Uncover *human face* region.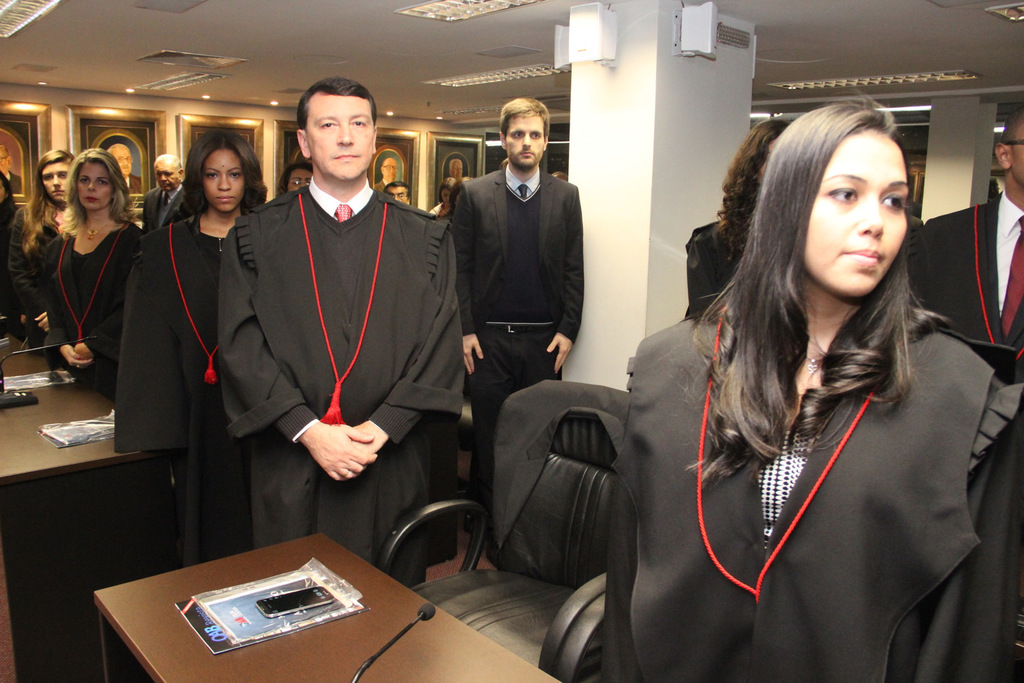
Uncovered: (left=285, top=170, right=313, bottom=189).
